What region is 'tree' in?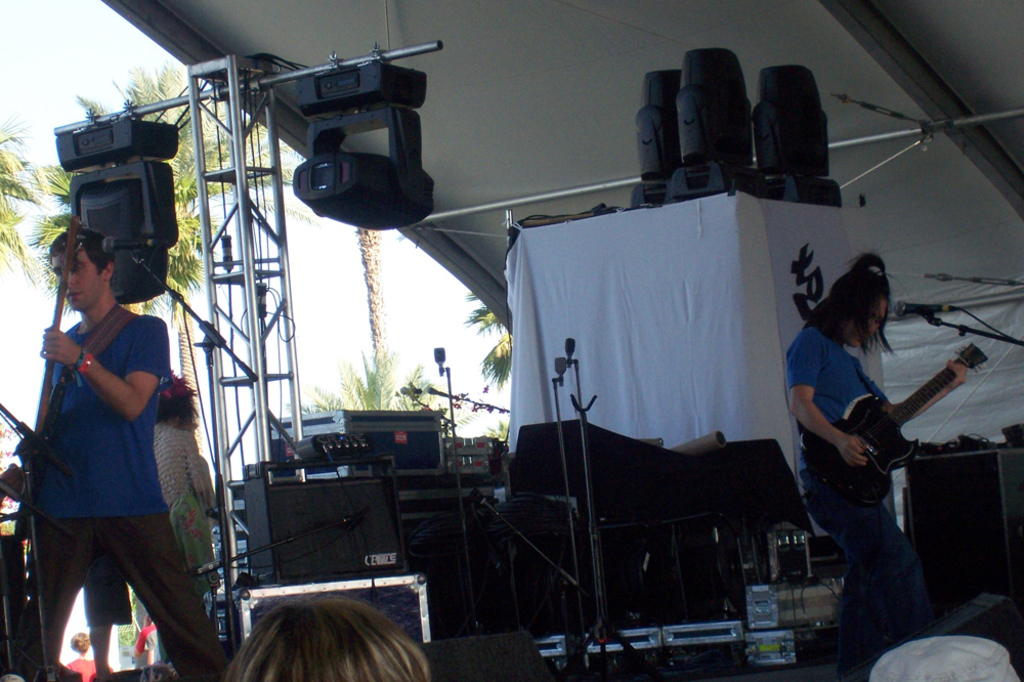
x1=352, y1=224, x2=392, y2=413.
